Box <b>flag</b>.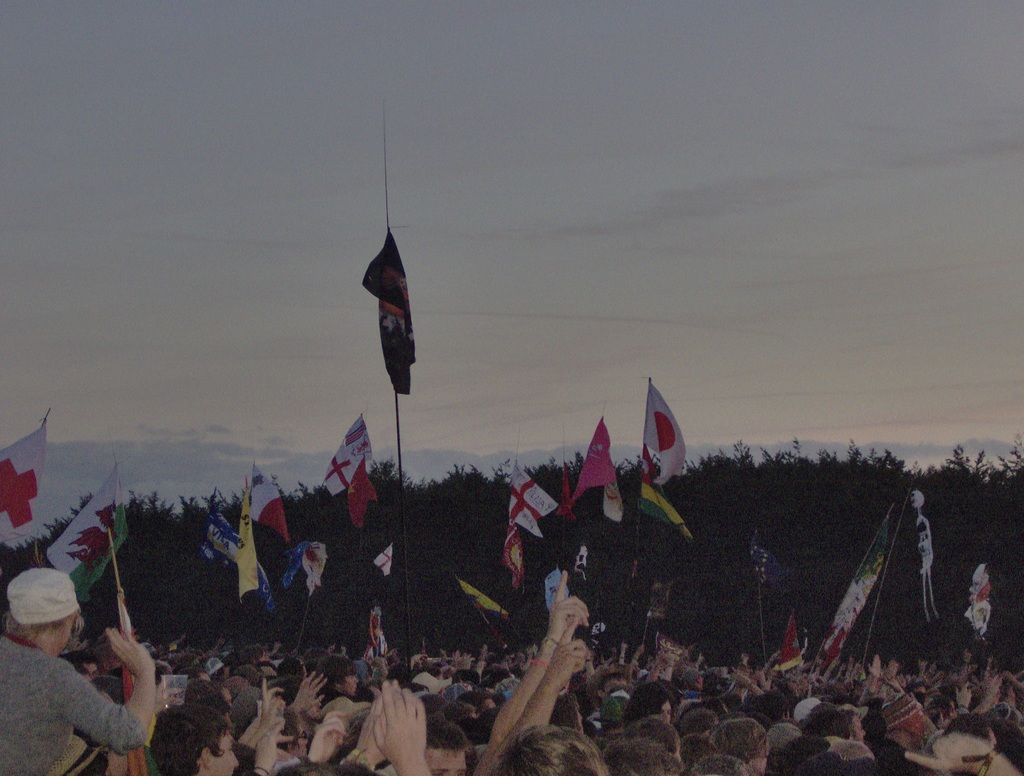
box=[504, 479, 547, 540].
